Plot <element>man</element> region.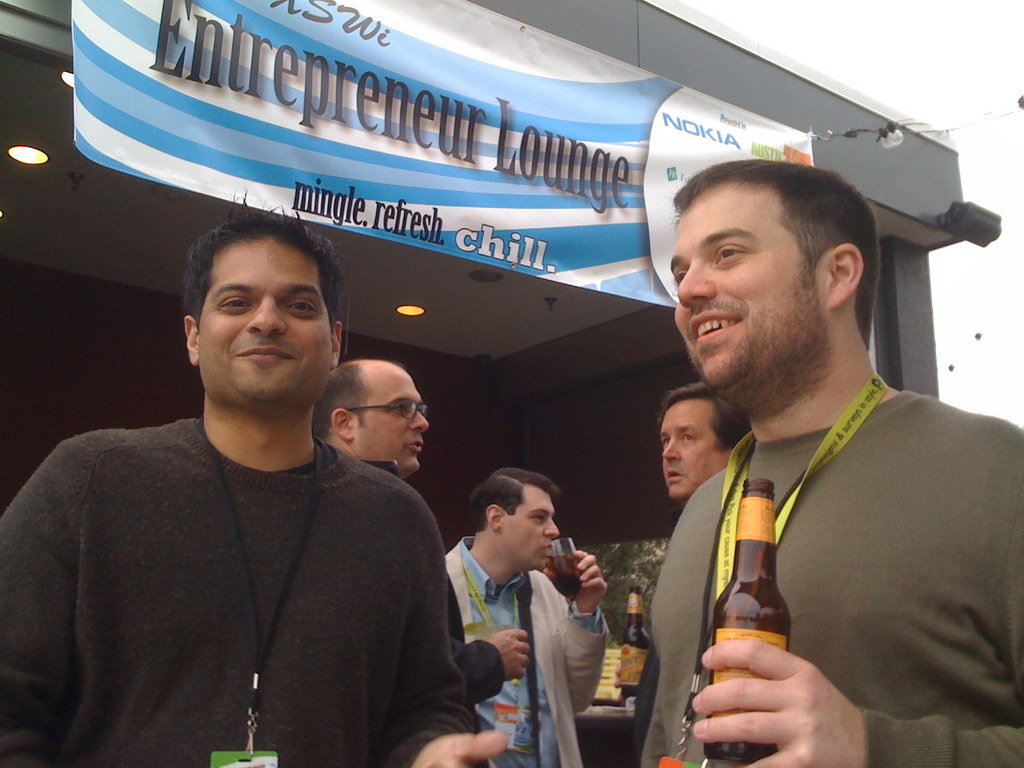
Plotted at [left=637, top=159, right=1023, bottom=767].
